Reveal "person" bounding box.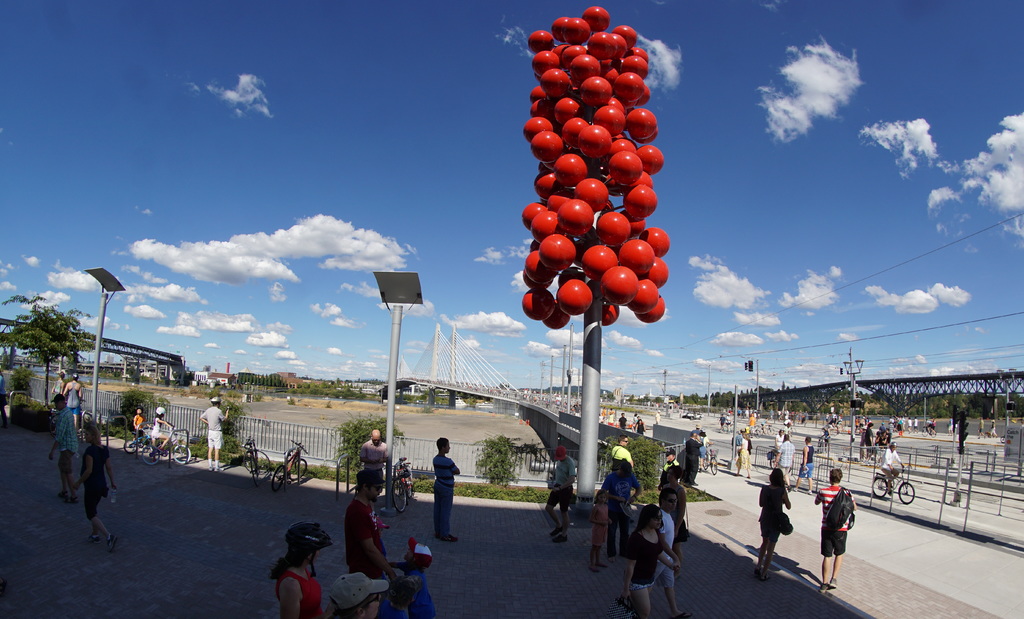
Revealed: 268/519/332/618.
